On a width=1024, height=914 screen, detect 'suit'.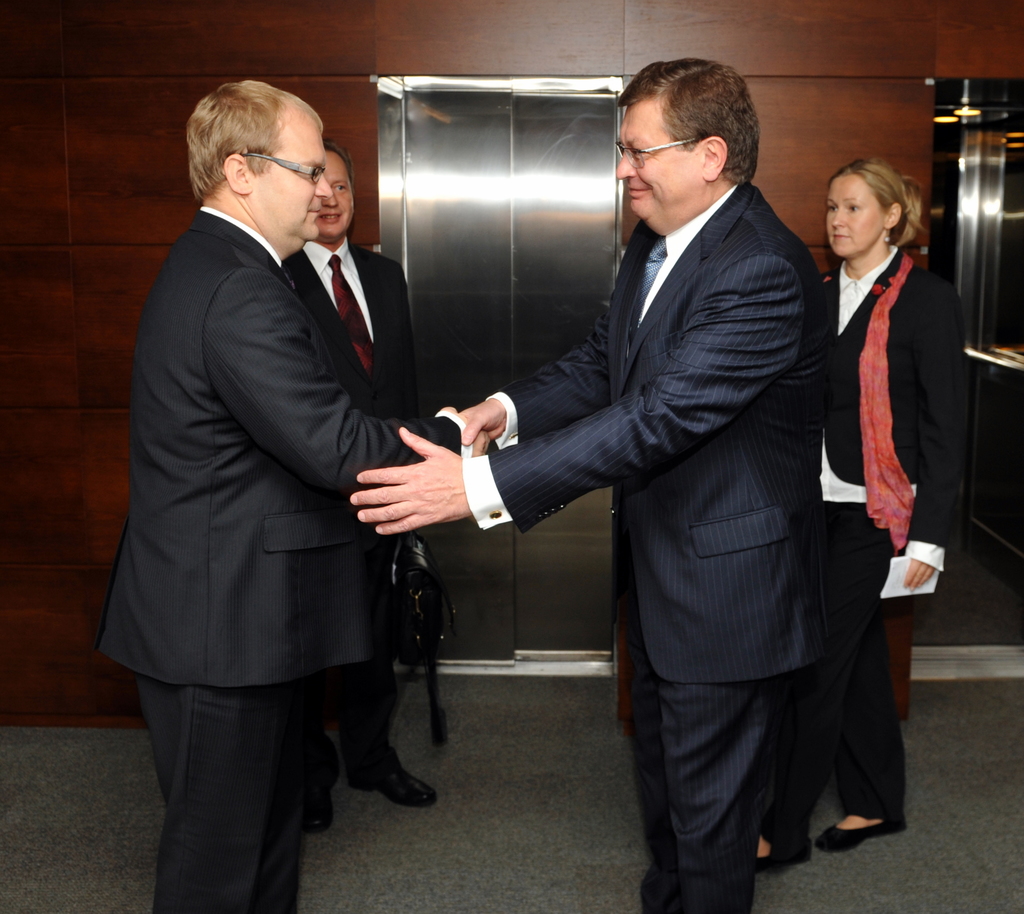
pyautogui.locateOnScreen(282, 239, 410, 778).
